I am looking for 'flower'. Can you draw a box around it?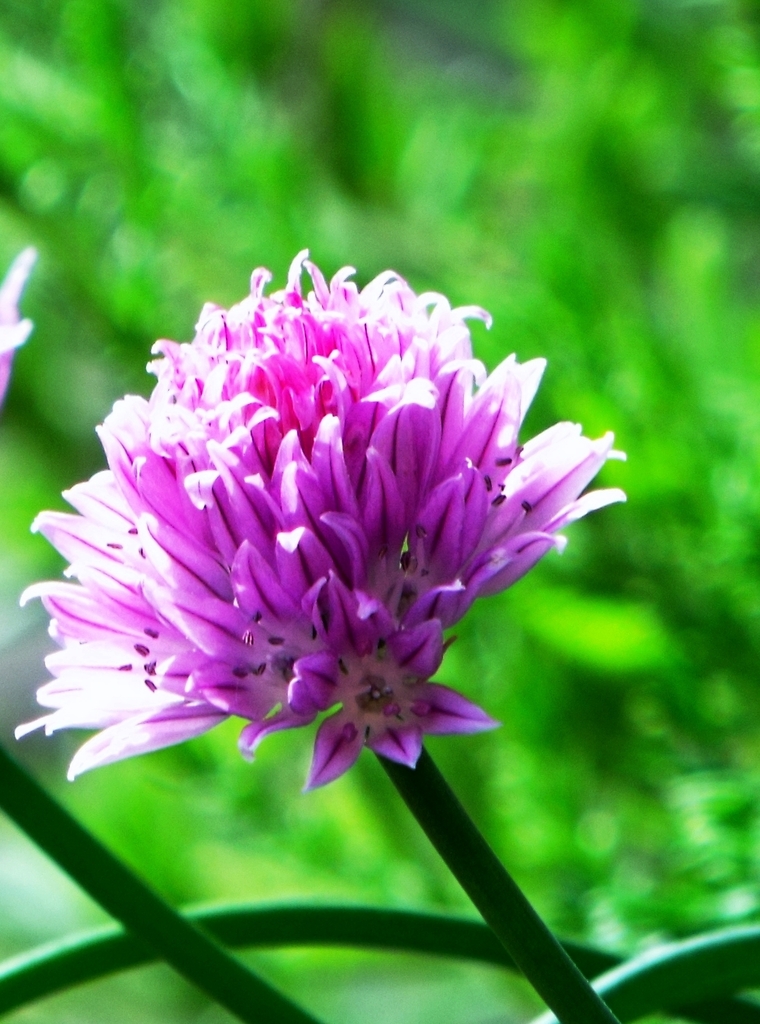
Sure, the bounding box is region(0, 243, 37, 406).
